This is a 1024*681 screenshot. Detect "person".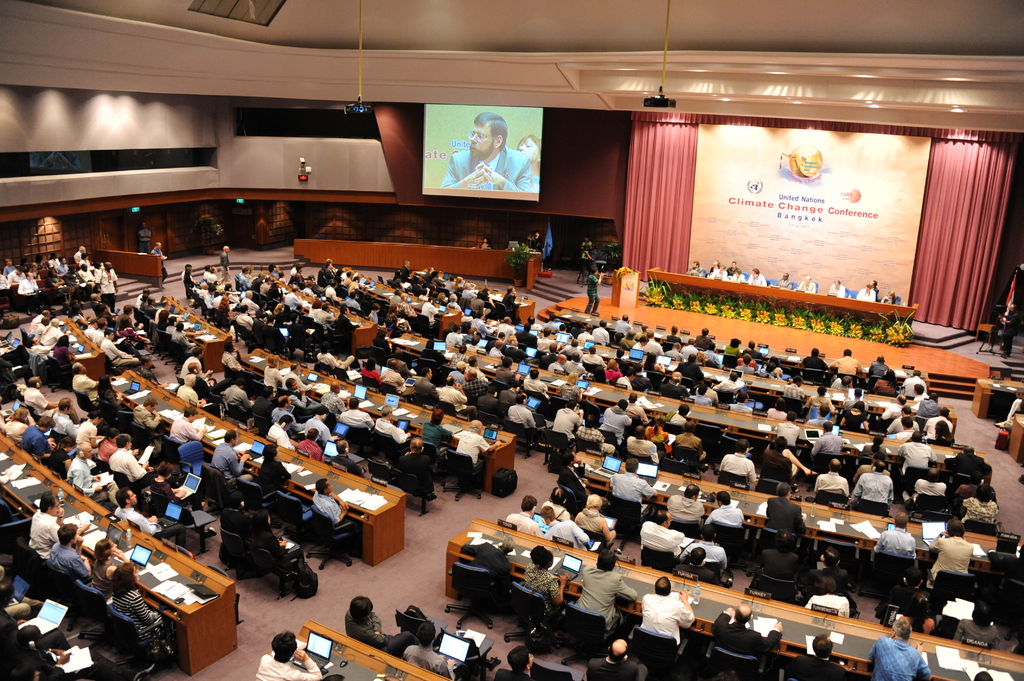
pyautogui.locateOnScreen(997, 300, 1023, 362).
